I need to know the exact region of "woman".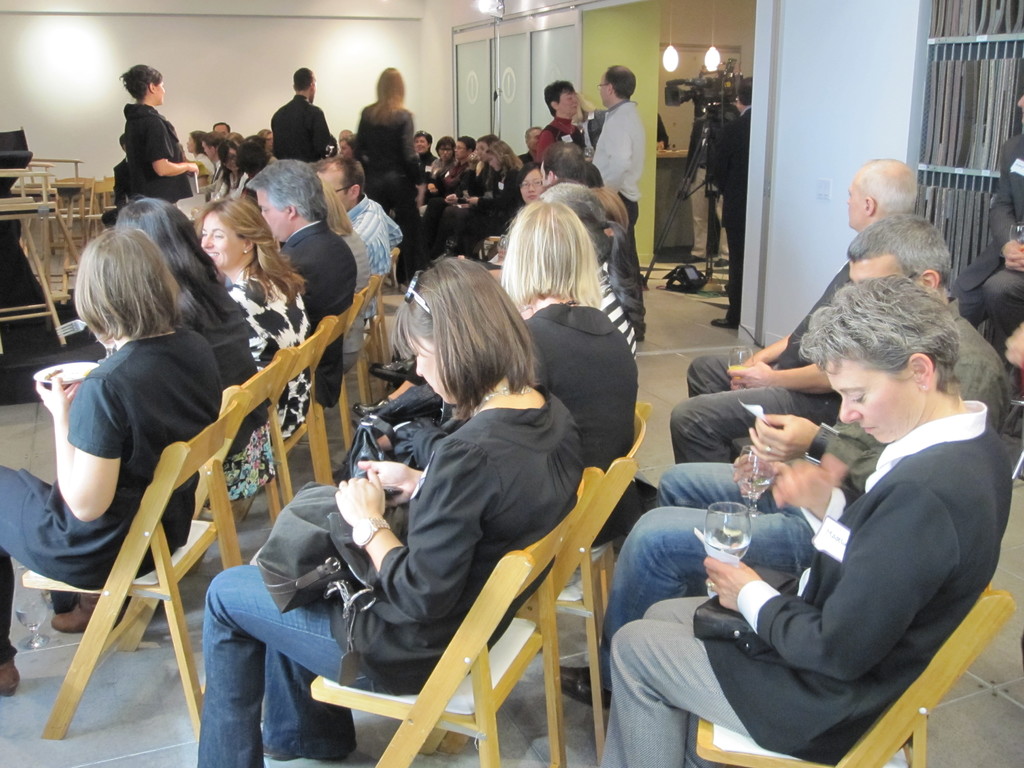
Region: left=205, top=199, right=314, bottom=450.
